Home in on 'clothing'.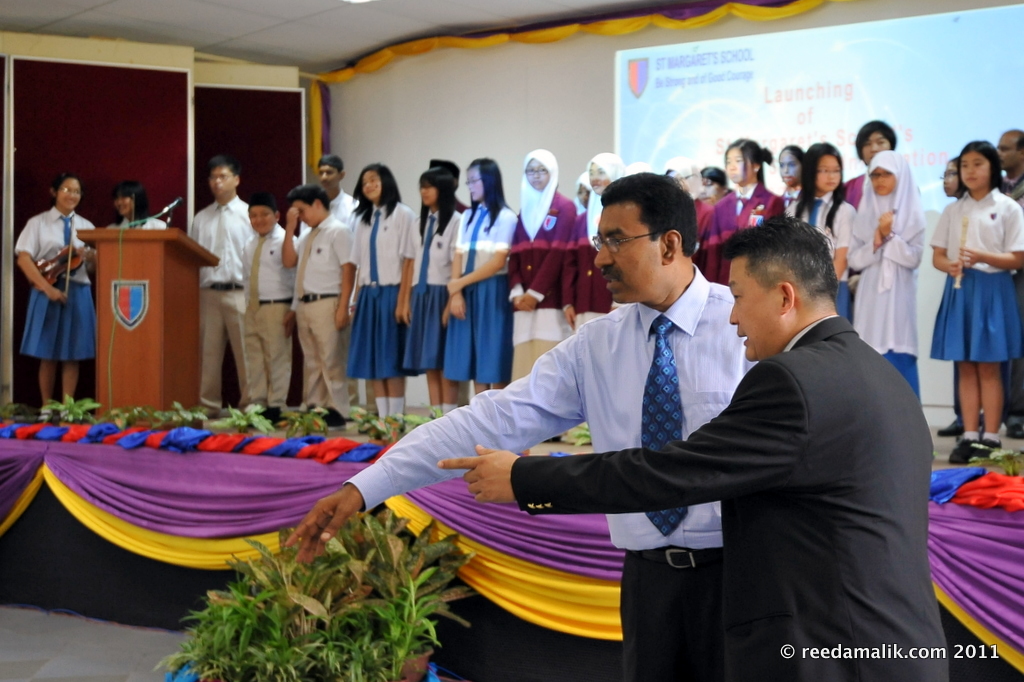
Homed in at [x1=508, y1=313, x2=949, y2=681].
